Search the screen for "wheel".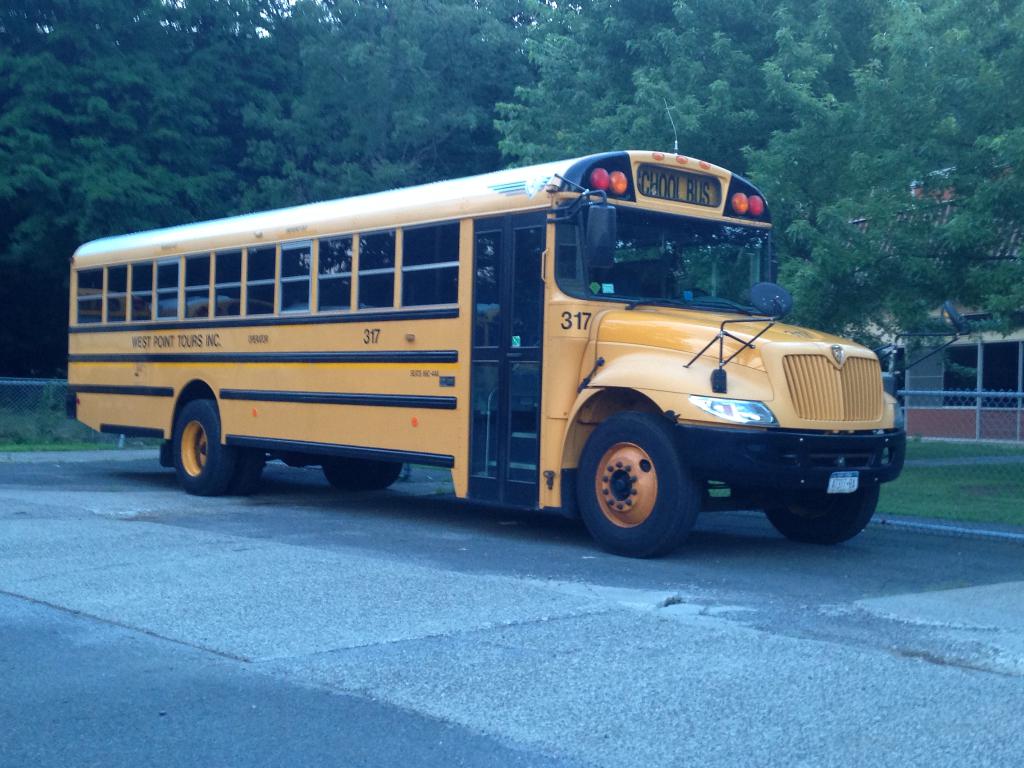
Found at [321,460,404,492].
